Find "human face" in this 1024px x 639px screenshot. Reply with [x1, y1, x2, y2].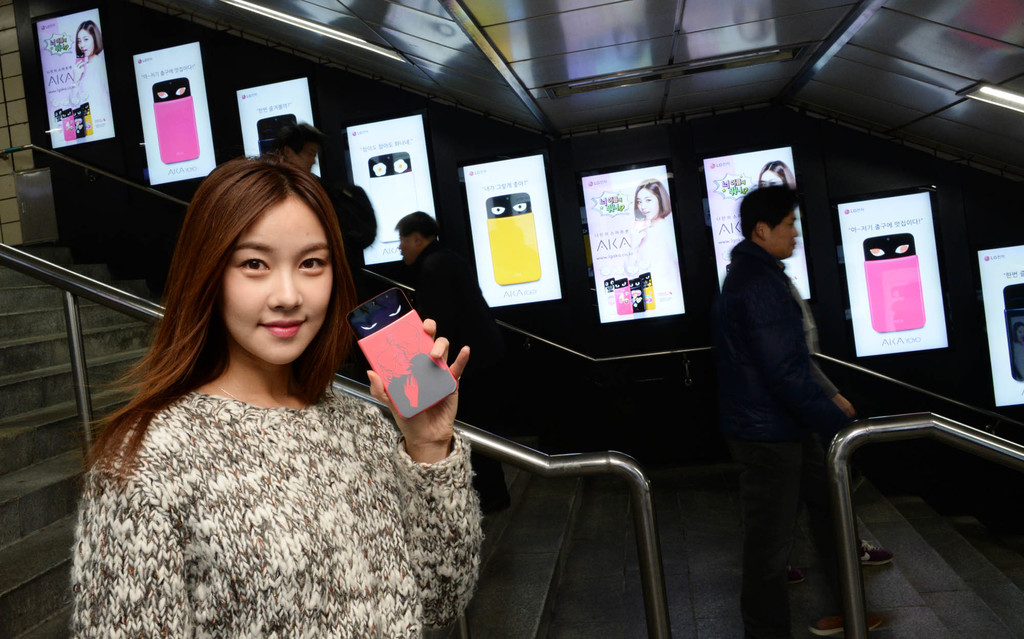
[398, 232, 419, 267].
